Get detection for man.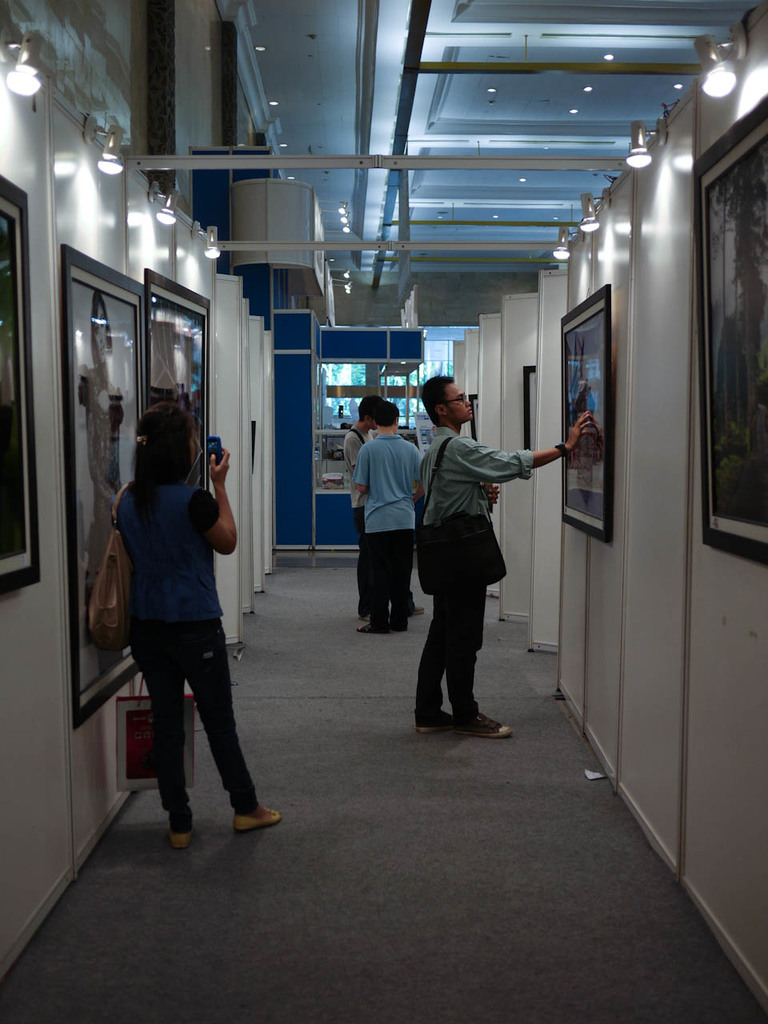
Detection: (left=405, top=374, right=546, bottom=730).
